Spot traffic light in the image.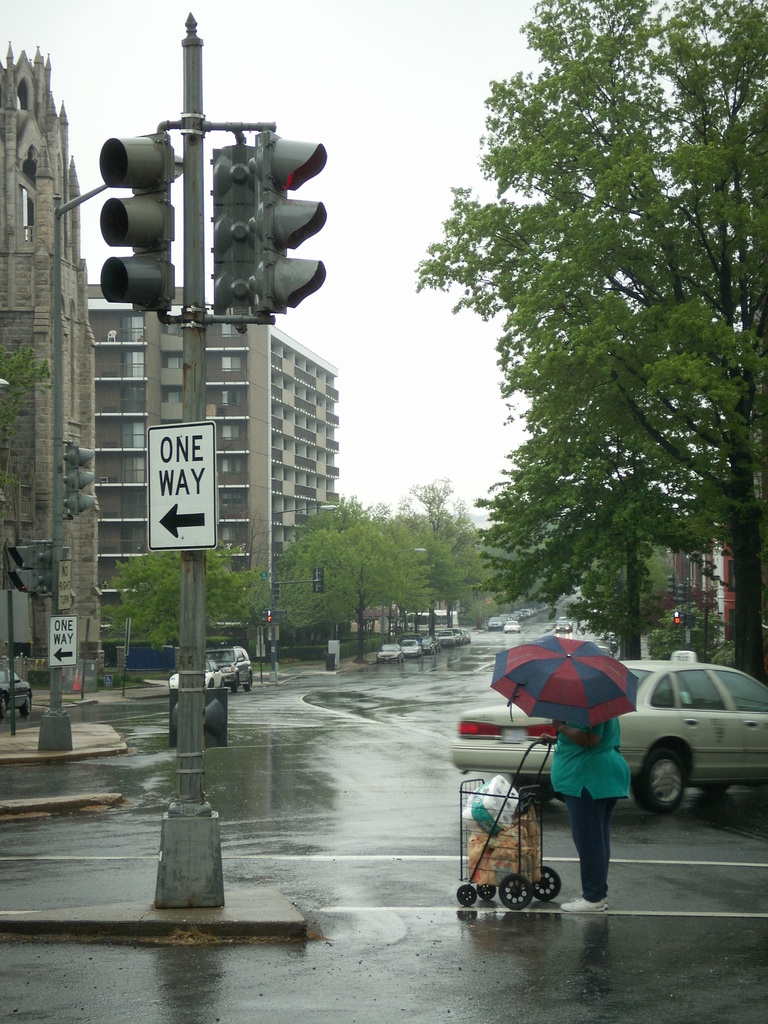
traffic light found at locate(205, 140, 259, 319).
